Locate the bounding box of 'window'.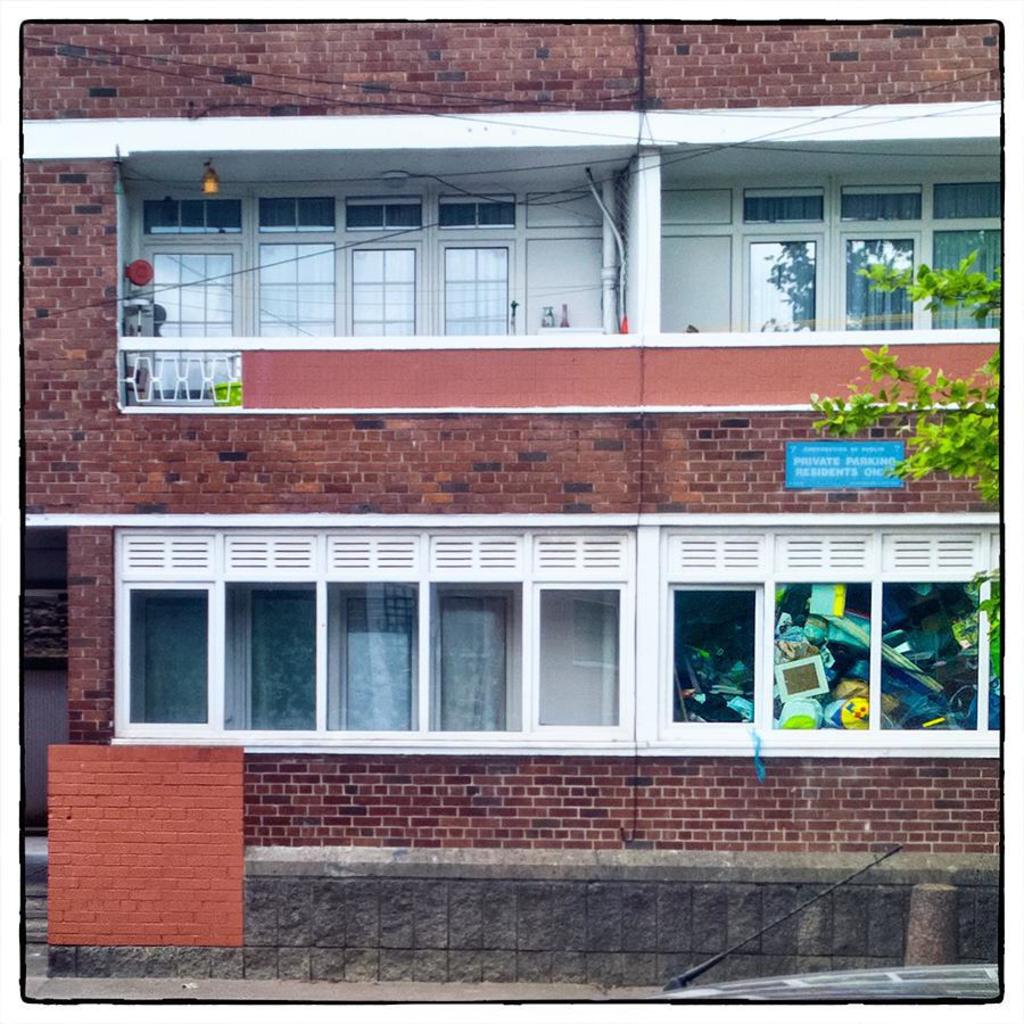
Bounding box: 230, 580, 313, 727.
